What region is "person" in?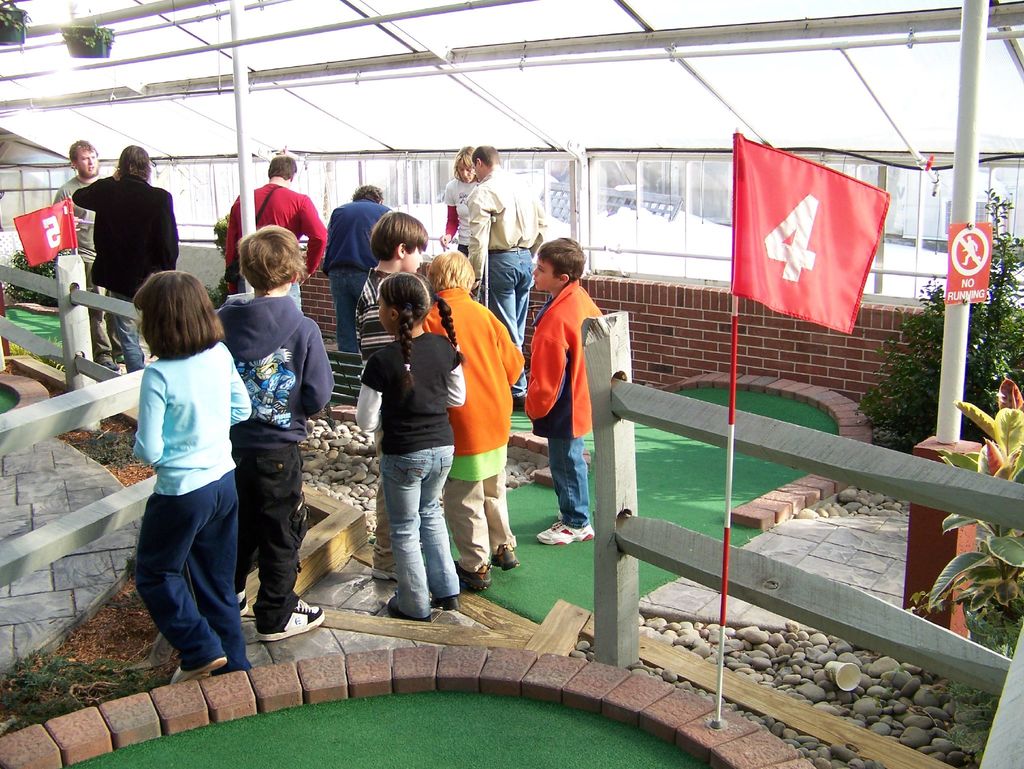
box(348, 213, 429, 365).
